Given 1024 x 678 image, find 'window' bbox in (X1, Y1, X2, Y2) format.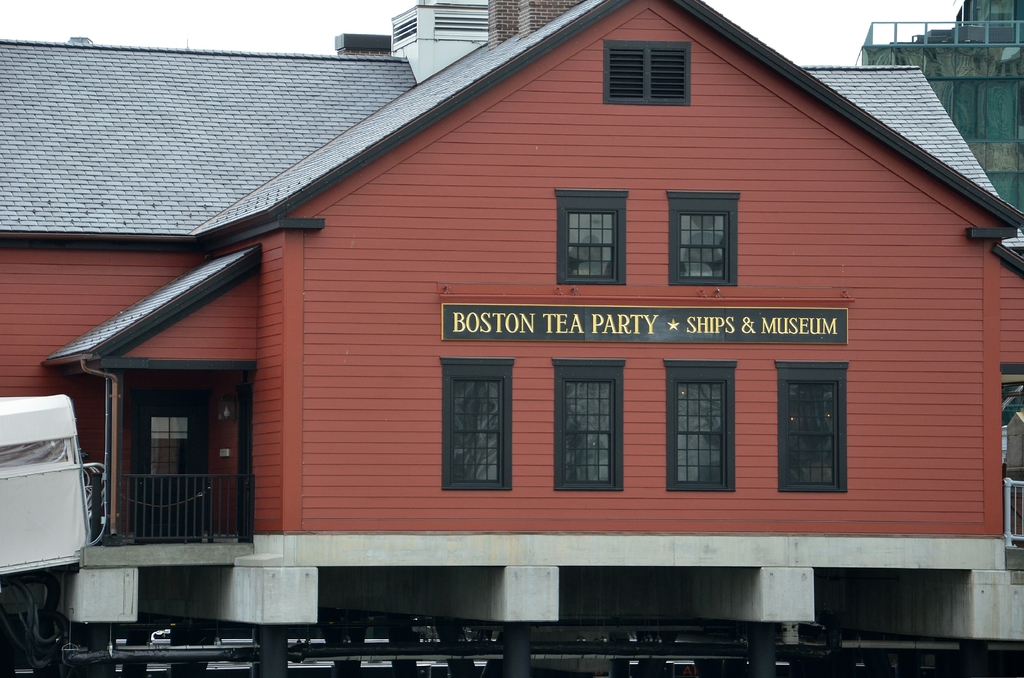
(564, 197, 622, 281).
